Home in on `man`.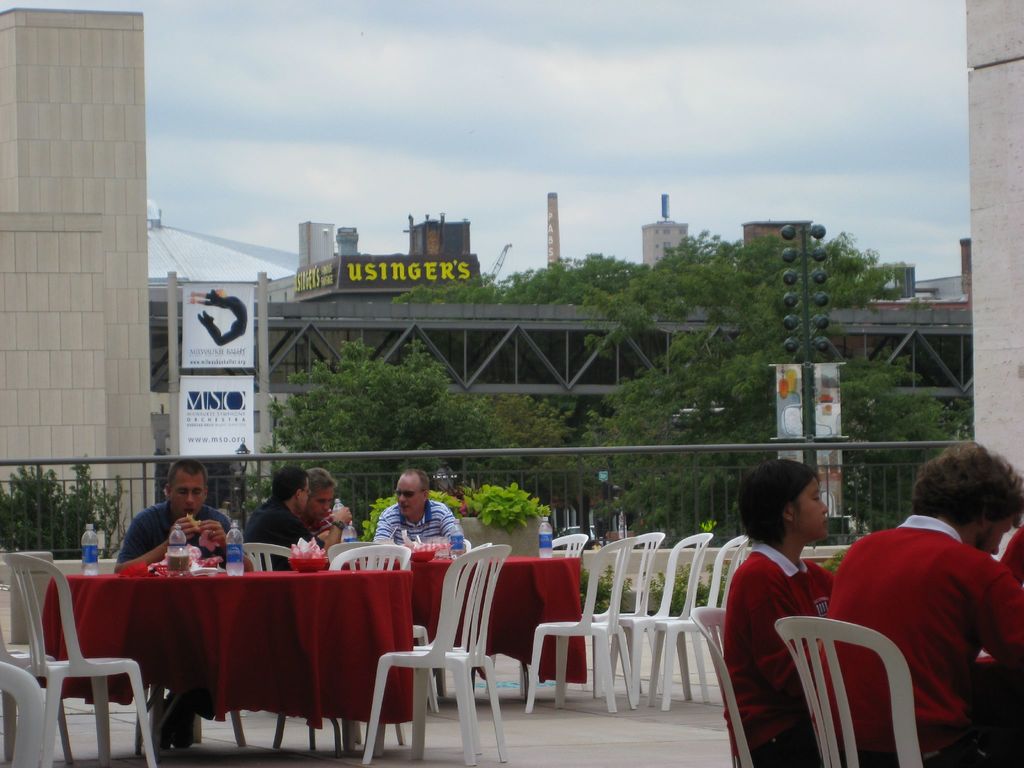
Homed in at detection(236, 468, 316, 568).
